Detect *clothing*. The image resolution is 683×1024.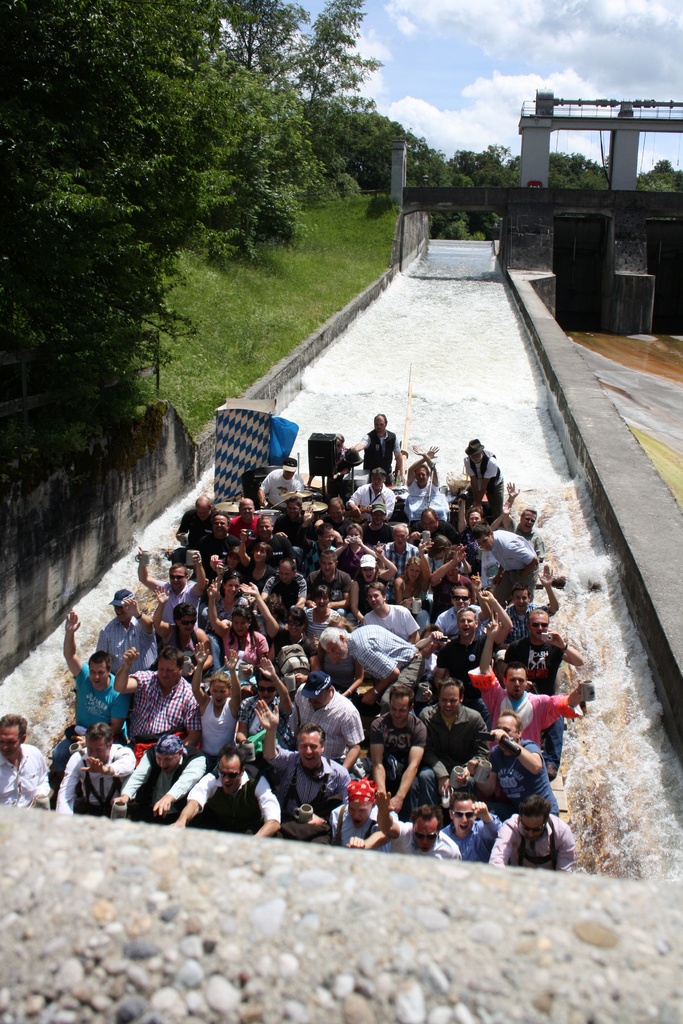
bbox=(425, 703, 490, 805).
